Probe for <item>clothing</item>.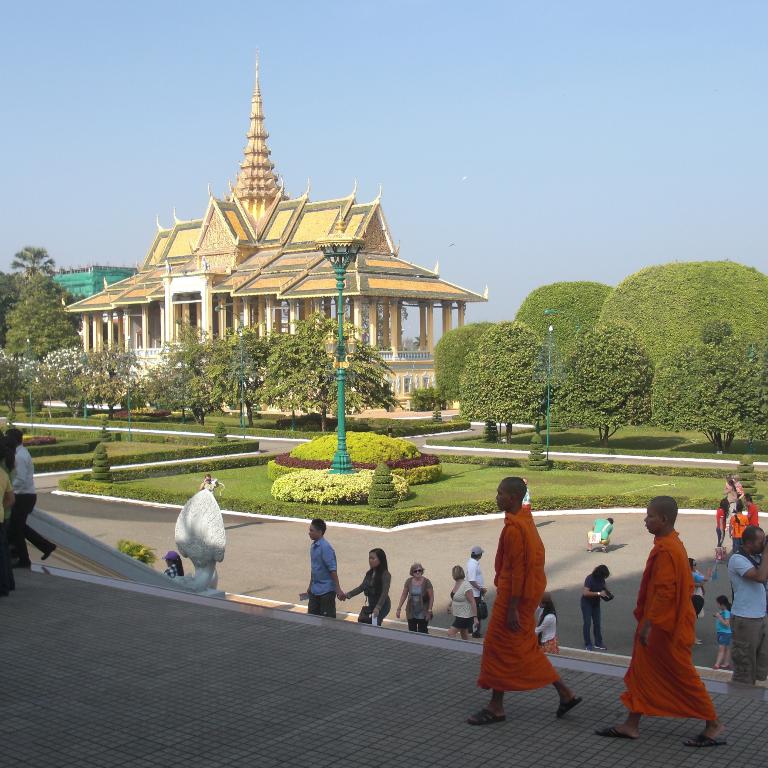
Probe result: 0:464:13:594.
